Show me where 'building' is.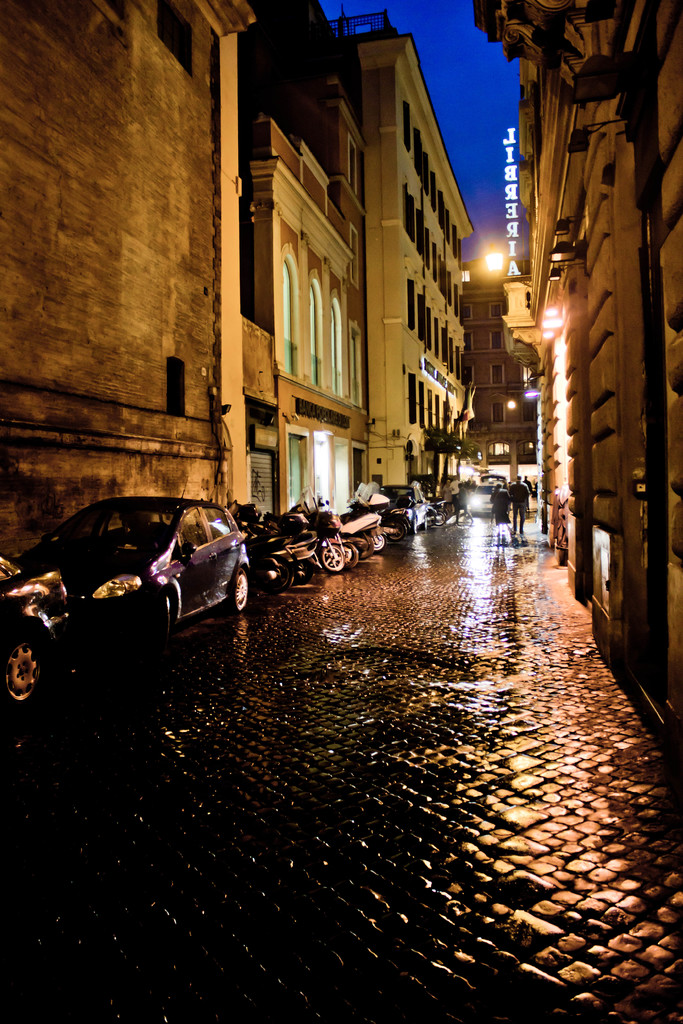
'building' is at (x1=3, y1=0, x2=244, y2=561).
